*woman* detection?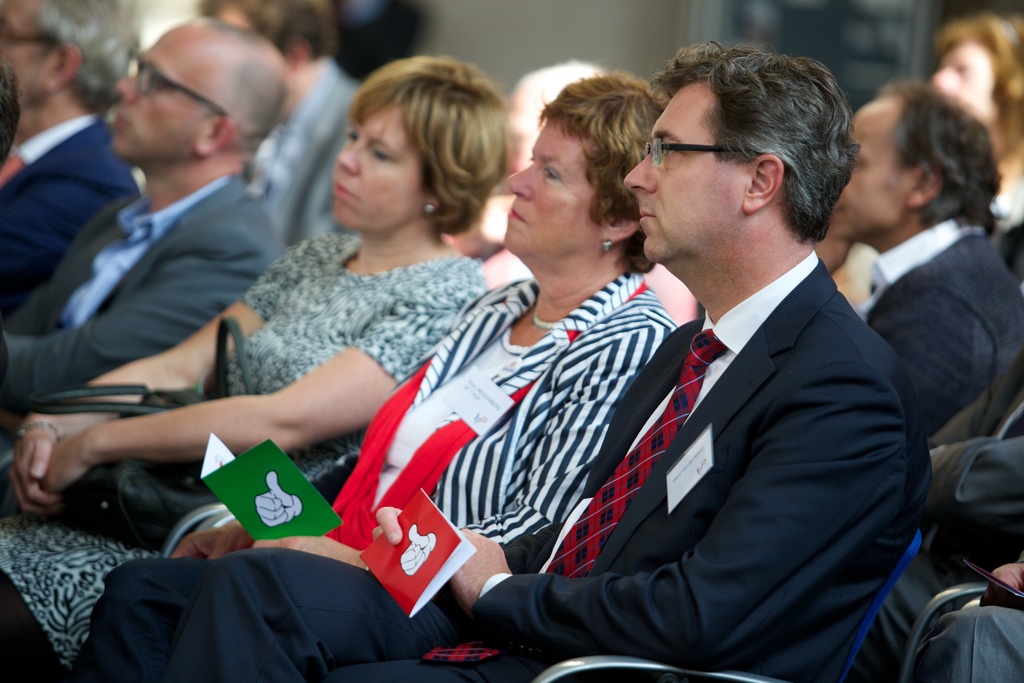
<box>1,42,512,678</box>
